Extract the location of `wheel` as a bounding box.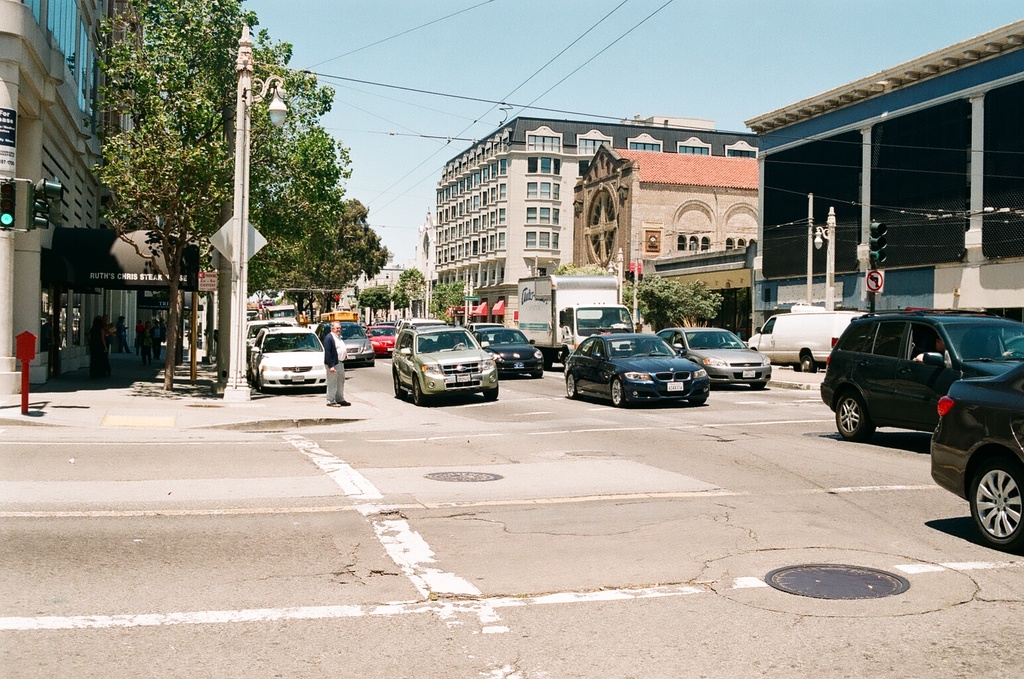
650, 349, 661, 353.
